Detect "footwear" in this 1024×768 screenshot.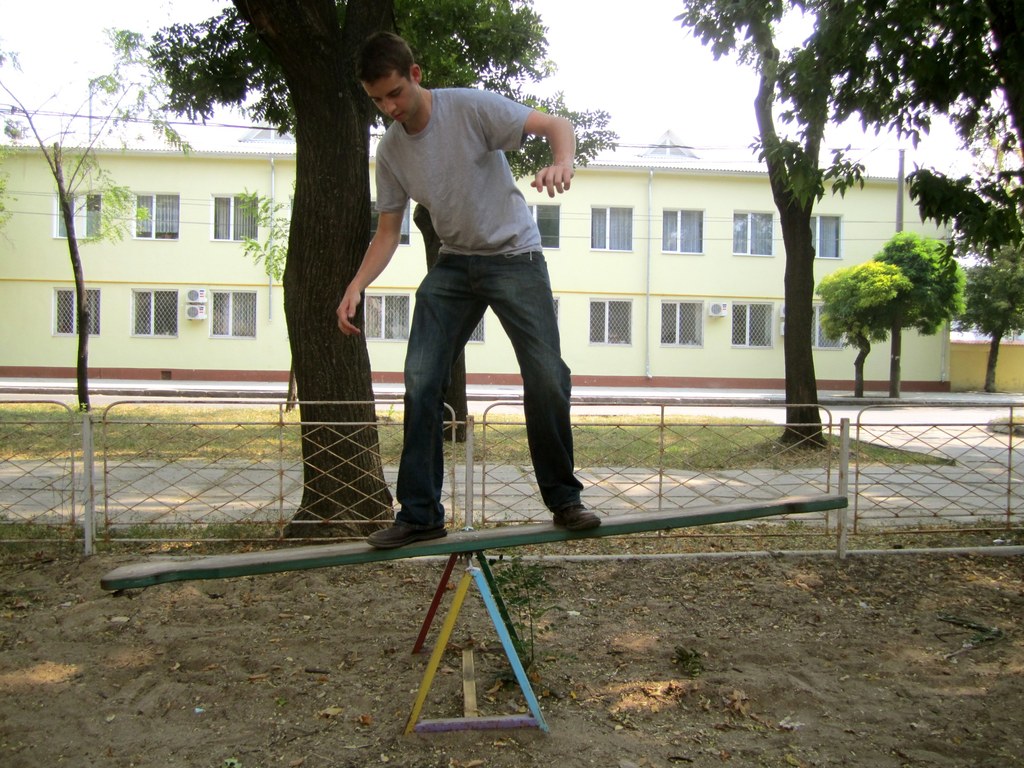
Detection: [left=367, top=519, right=449, bottom=548].
